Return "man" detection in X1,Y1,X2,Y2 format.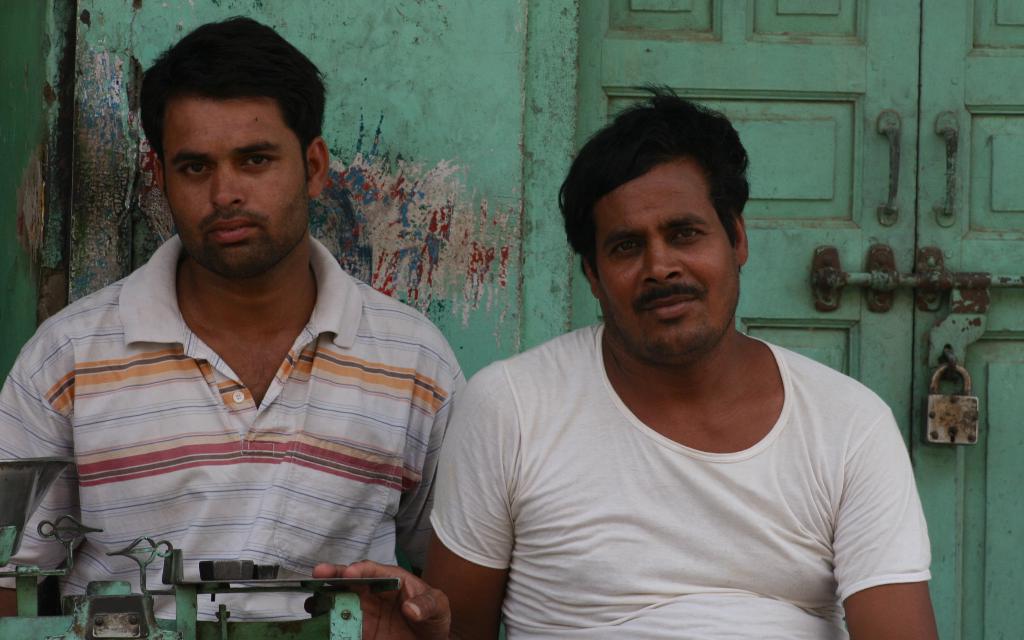
29,44,476,617.
